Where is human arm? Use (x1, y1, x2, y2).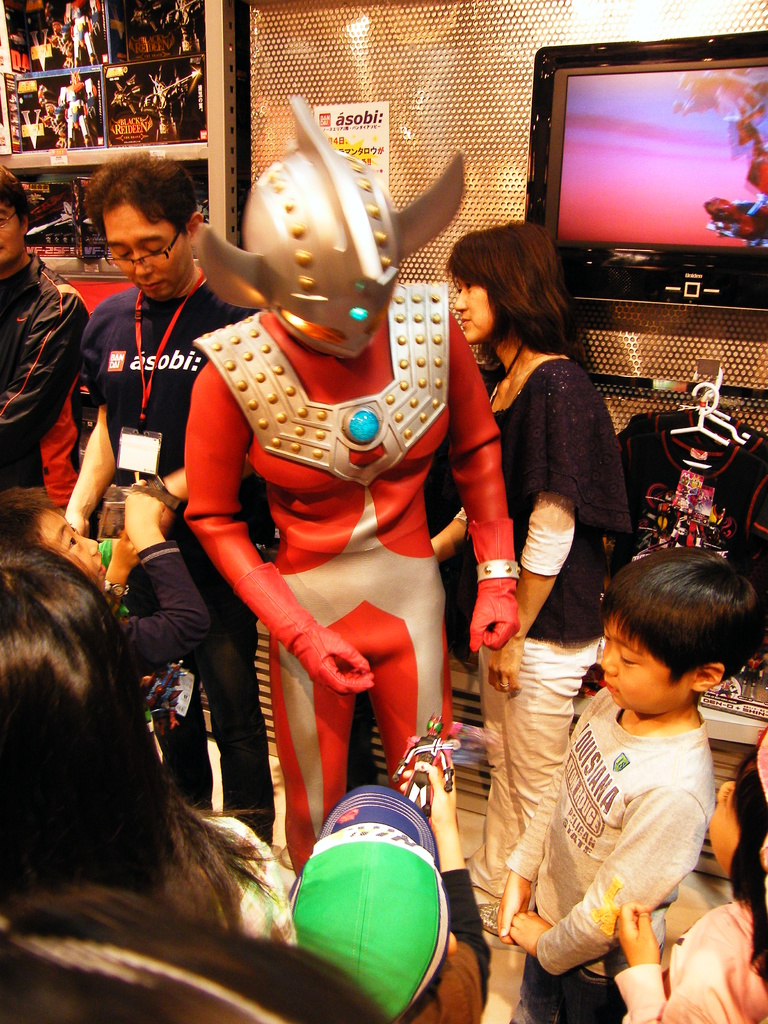
(41, 392, 104, 534).
